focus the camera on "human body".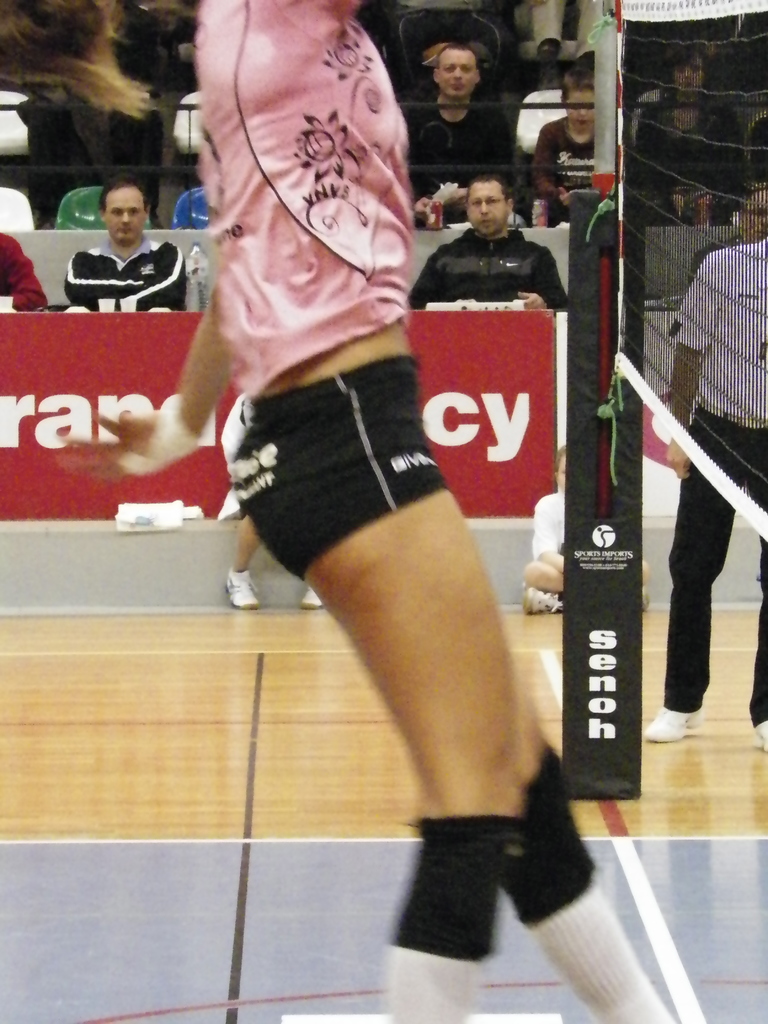
Focus region: BBox(172, 6, 597, 1004).
